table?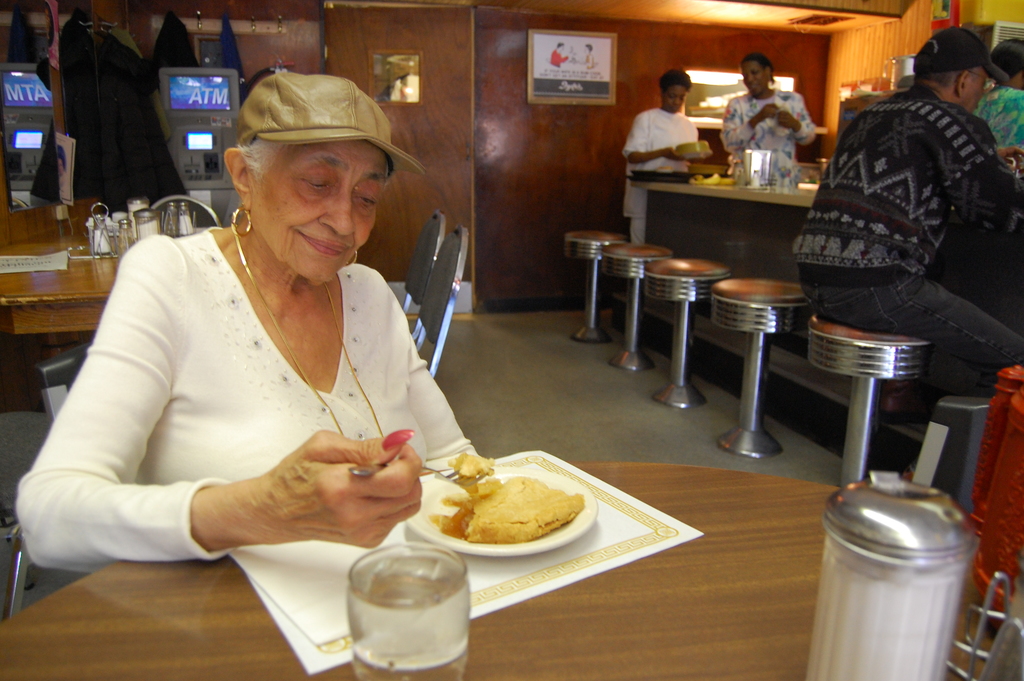
rect(627, 177, 824, 420)
